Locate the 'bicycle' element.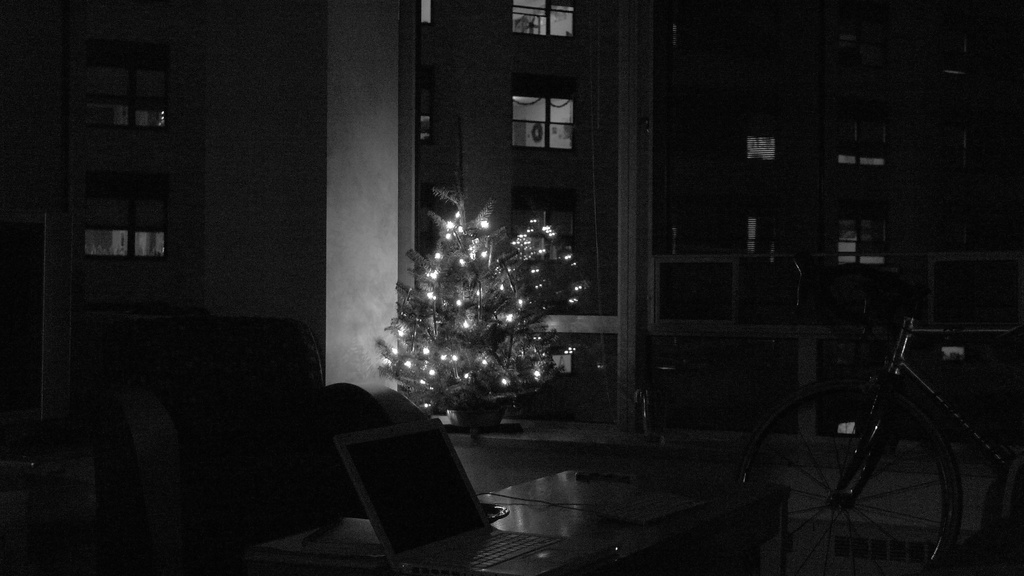
Element bbox: 748 289 1023 575.
